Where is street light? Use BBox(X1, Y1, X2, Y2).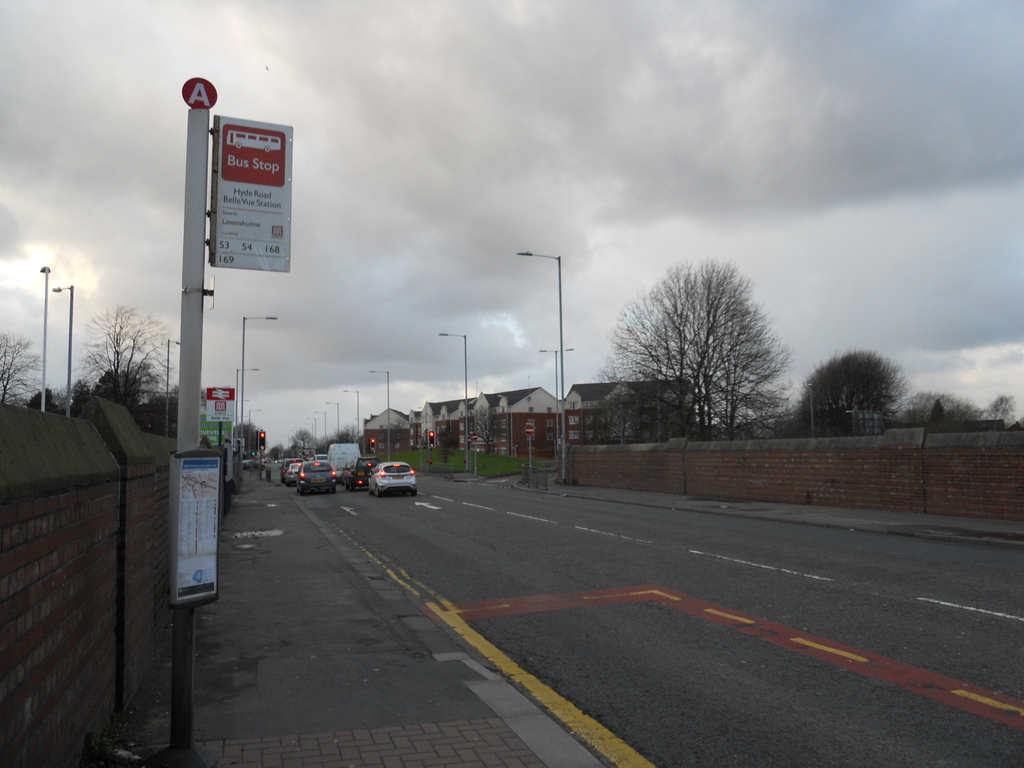
BBox(164, 337, 187, 440).
